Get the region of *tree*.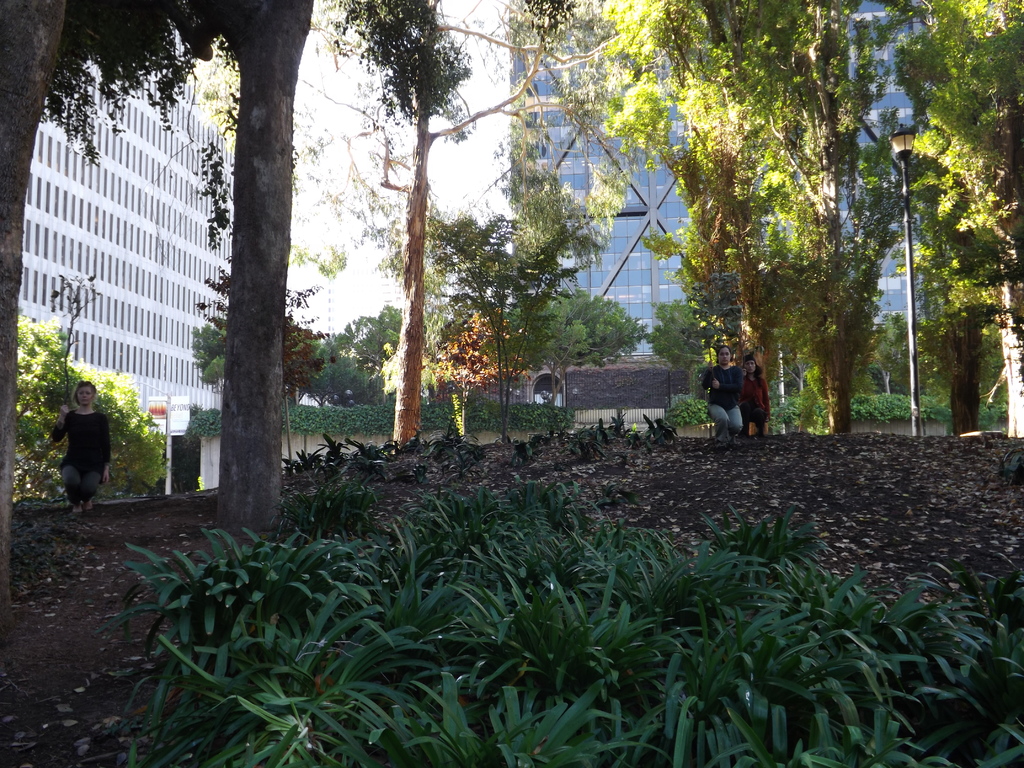
[0,0,188,628].
